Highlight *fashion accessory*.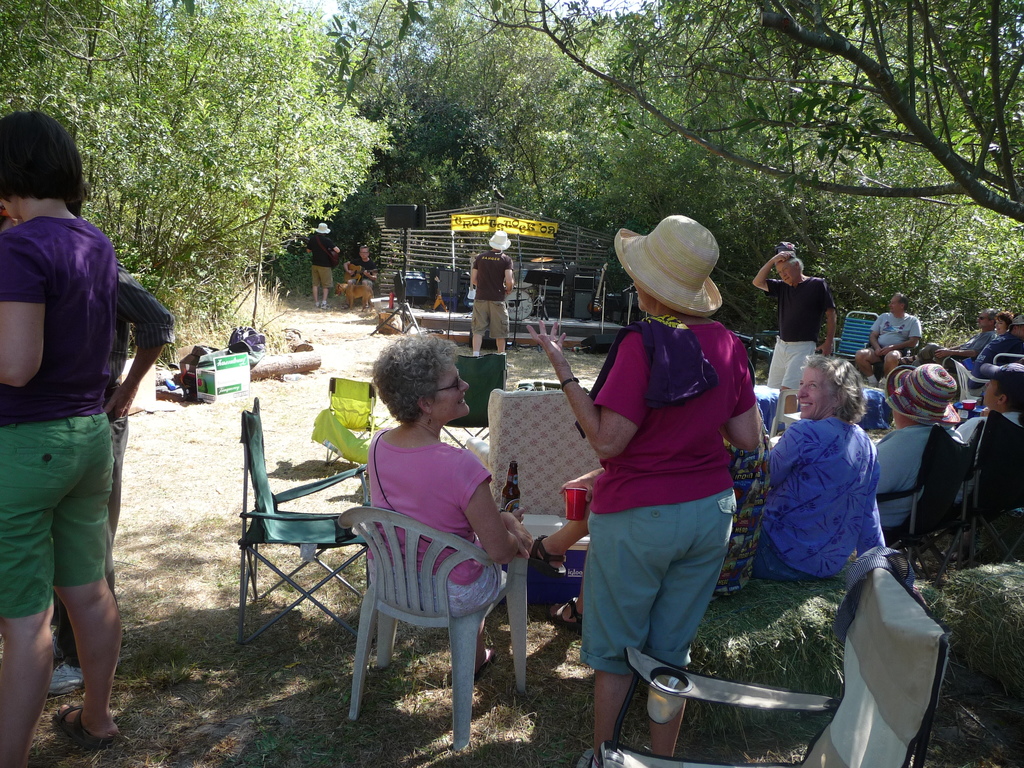
Highlighted region: 552/596/578/637.
